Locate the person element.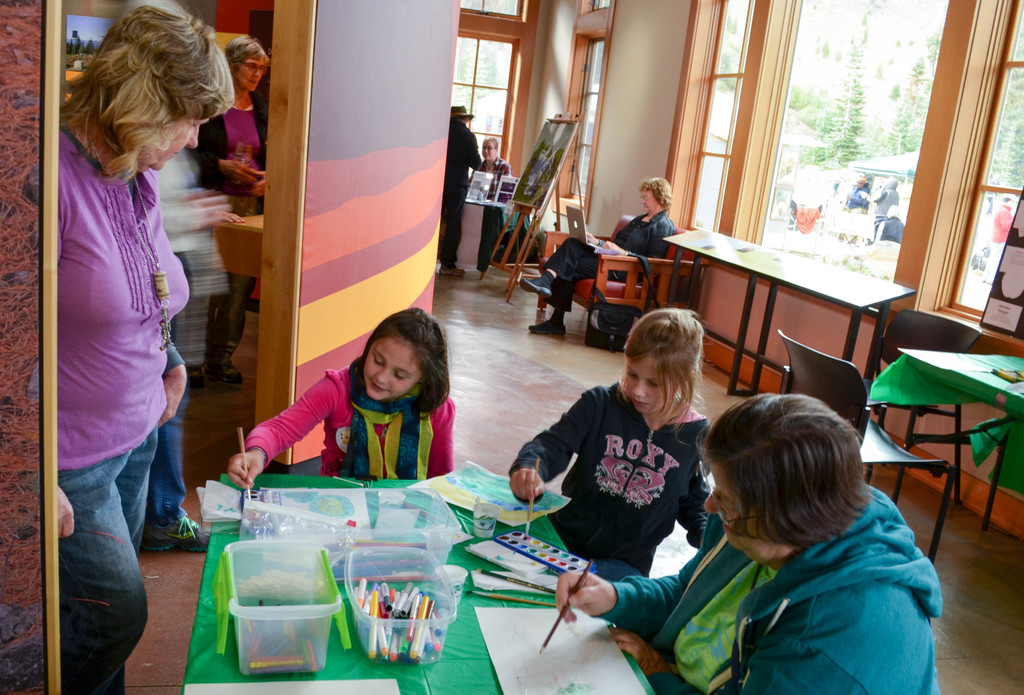
Element bbox: 981, 193, 1018, 284.
